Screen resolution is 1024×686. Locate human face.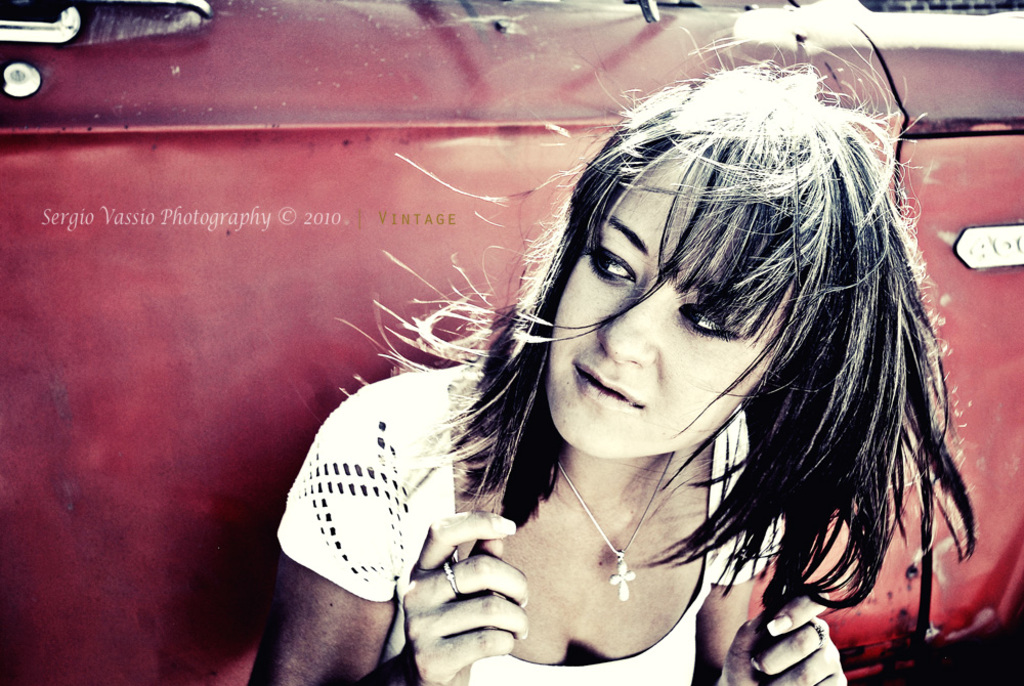
(550,151,806,460).
